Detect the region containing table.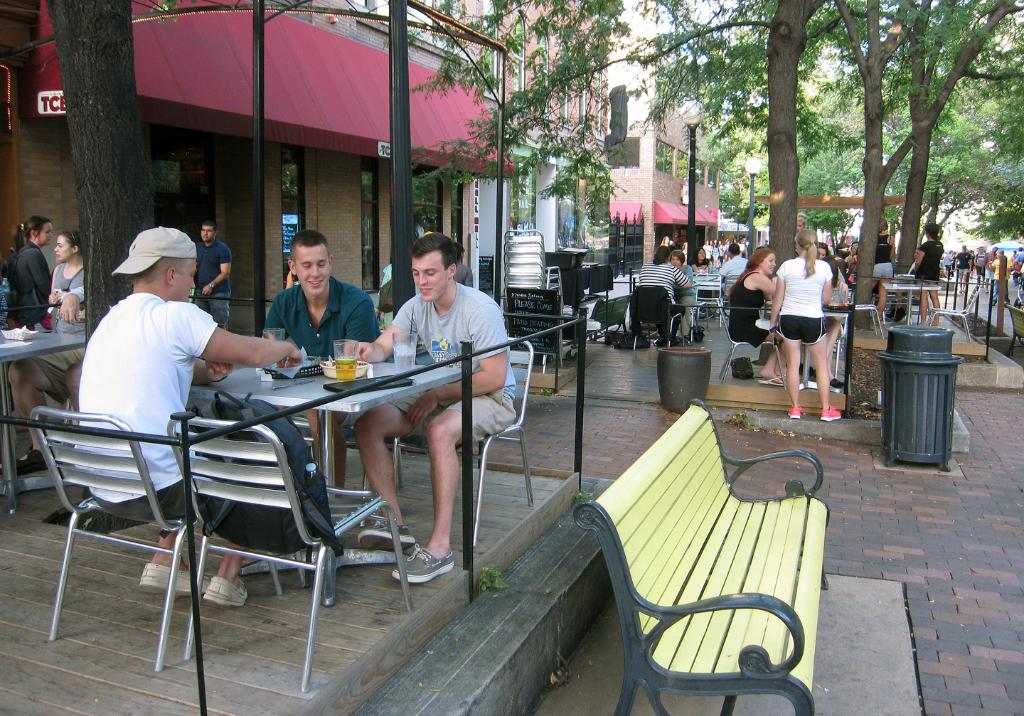
{"left": 546, "top": 262, "right": 614, "bottom": 312}.
